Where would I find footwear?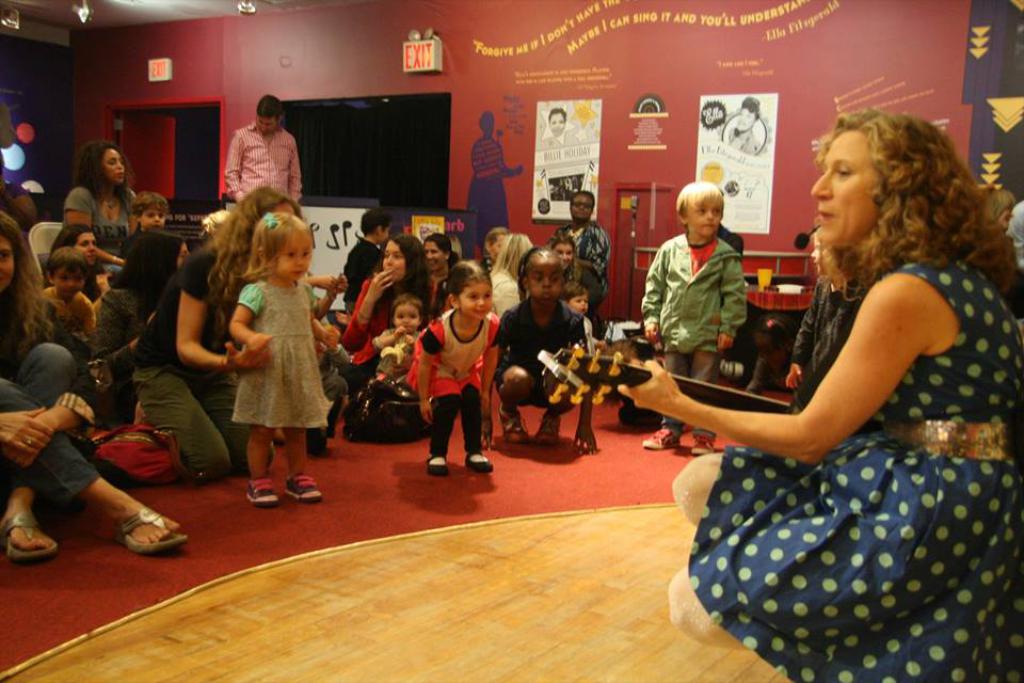
At box=[643, 428, 683, 448].
